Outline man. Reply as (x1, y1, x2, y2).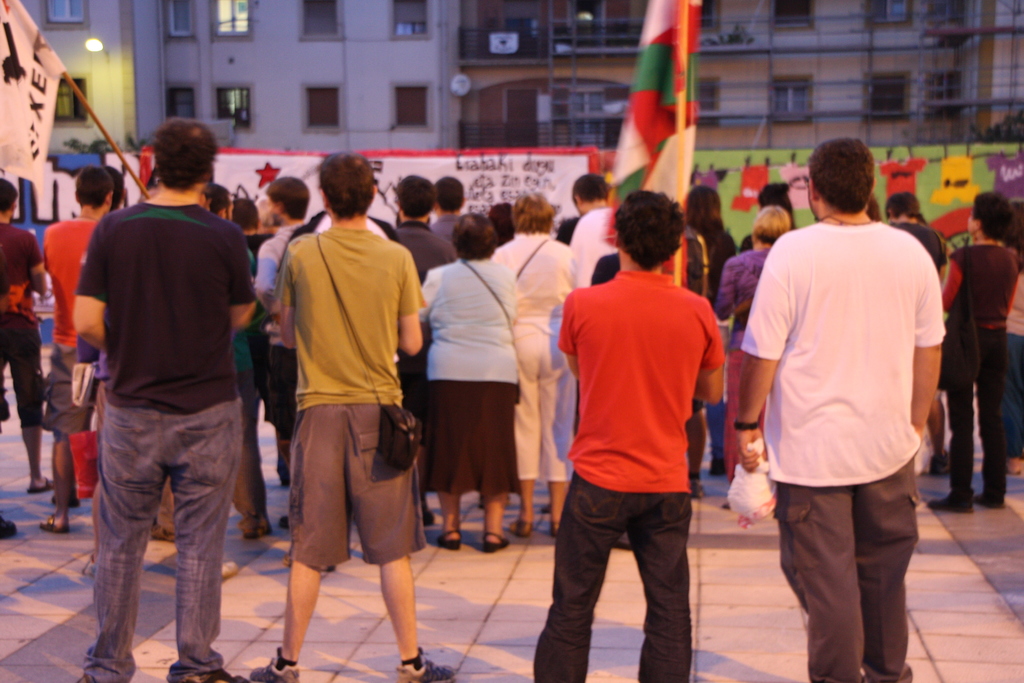
(44, 164, 120, 528).
